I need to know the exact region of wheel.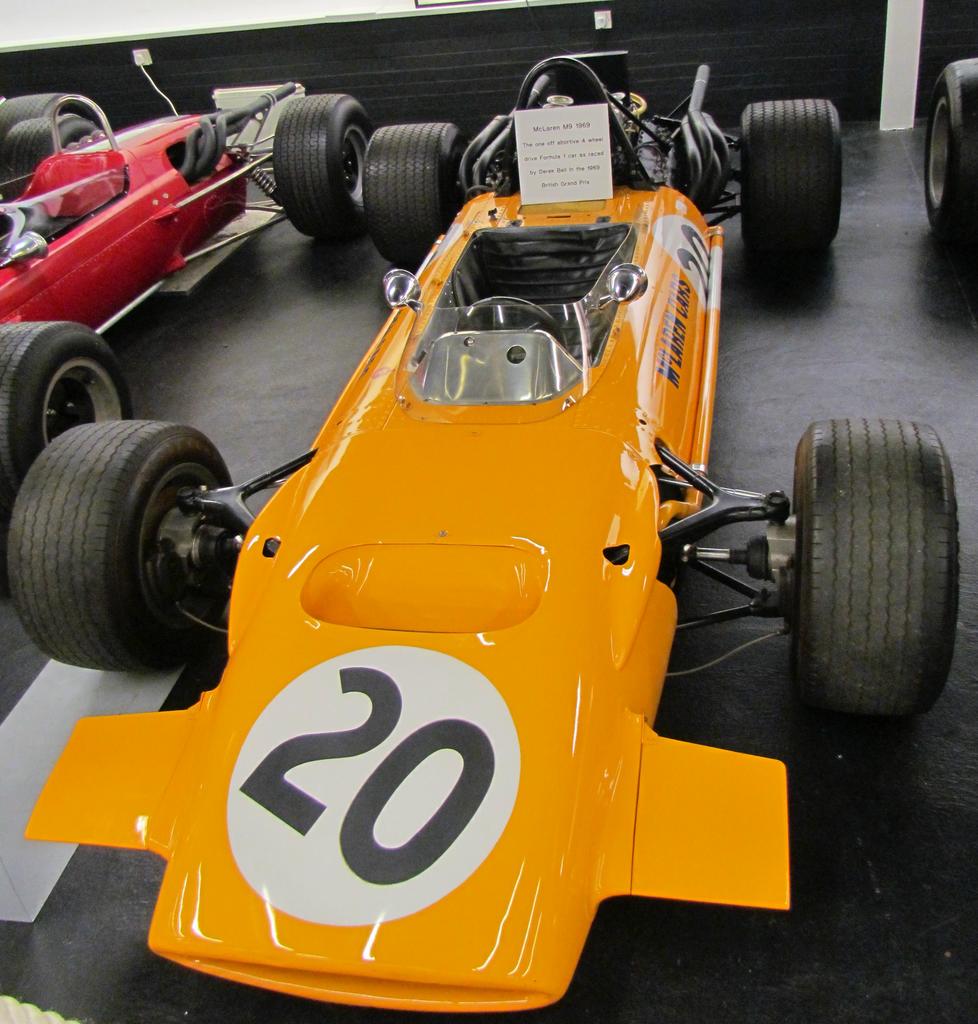
Region: (0,324,130,502).
